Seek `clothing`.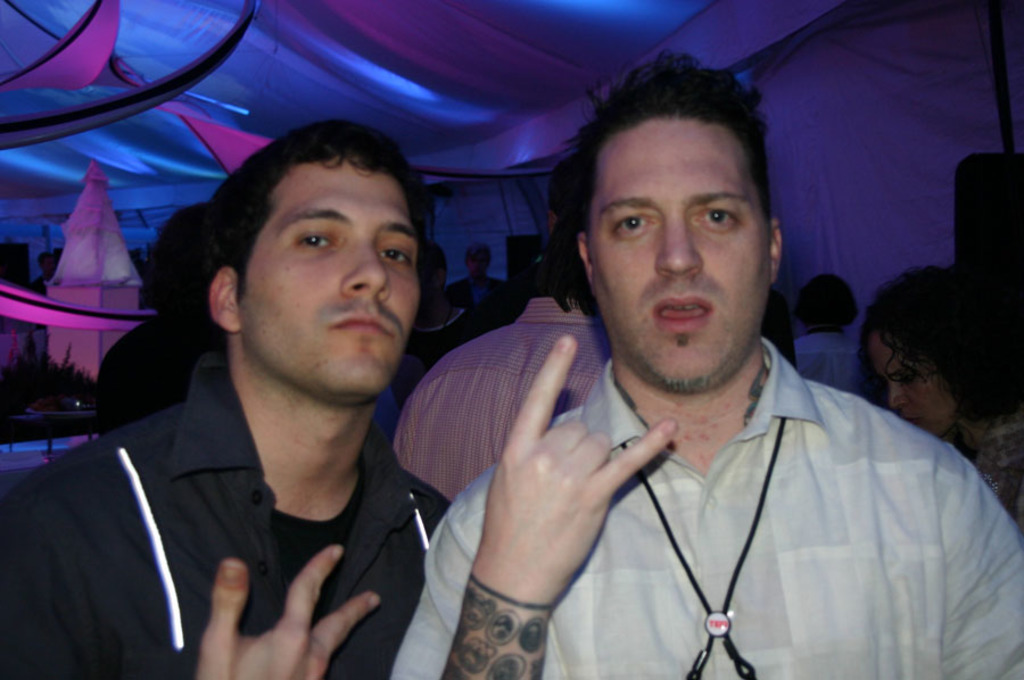
(790,323,866,403).
